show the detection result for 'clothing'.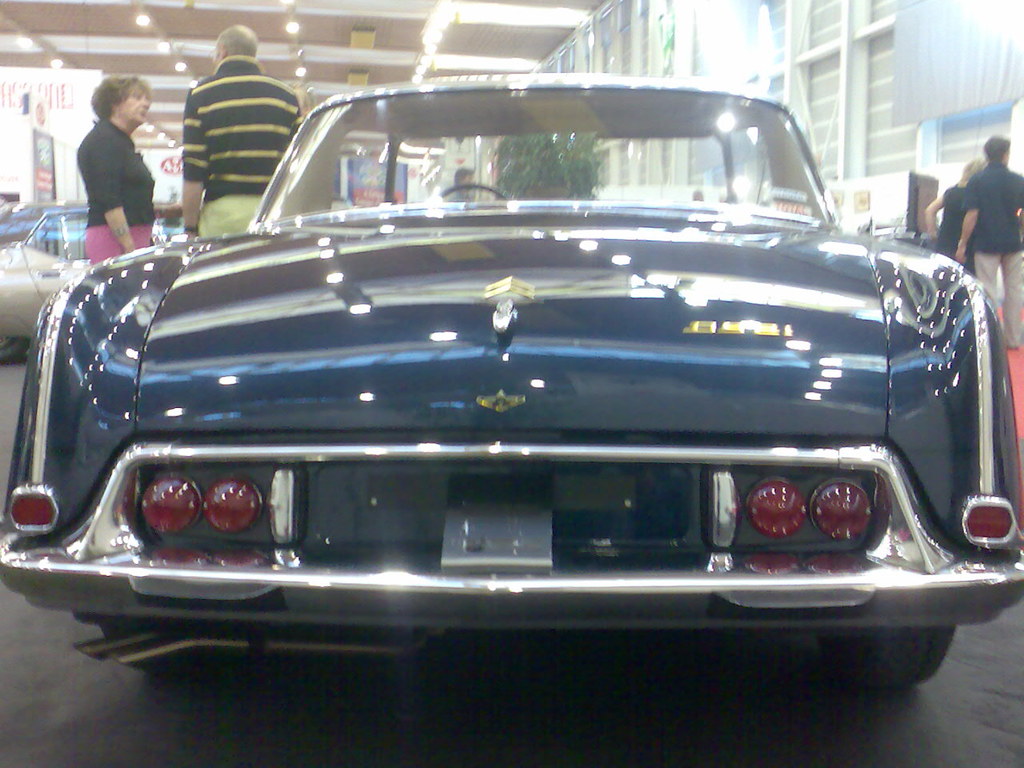
[x1=65, y1=87, x2=154, y2=240].
